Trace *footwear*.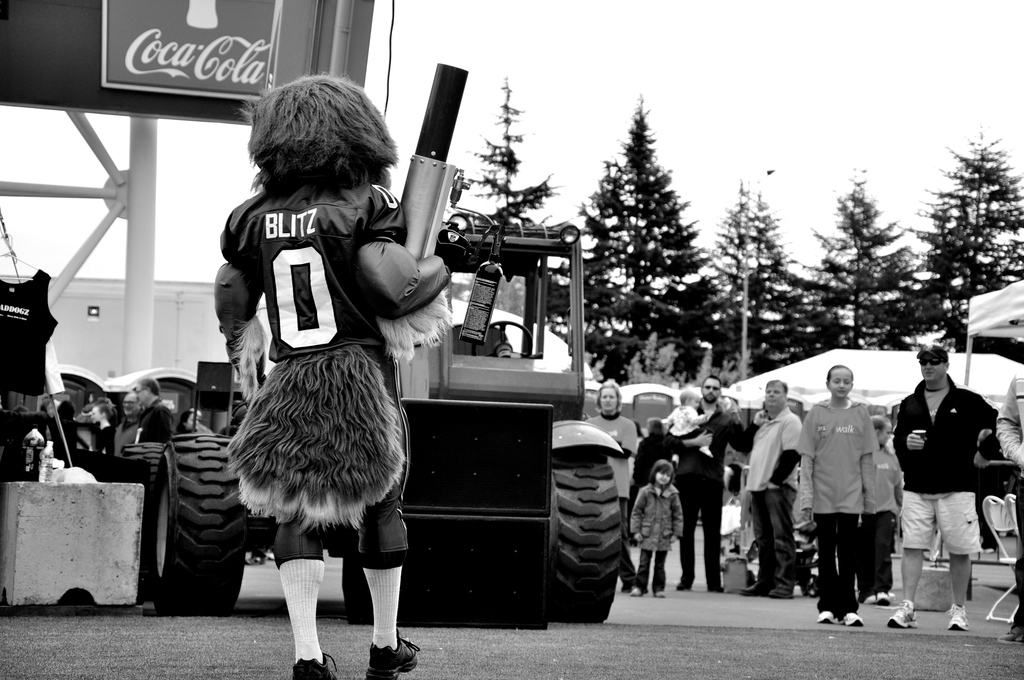
Traced to select_region(373, 631, 419, 679).
